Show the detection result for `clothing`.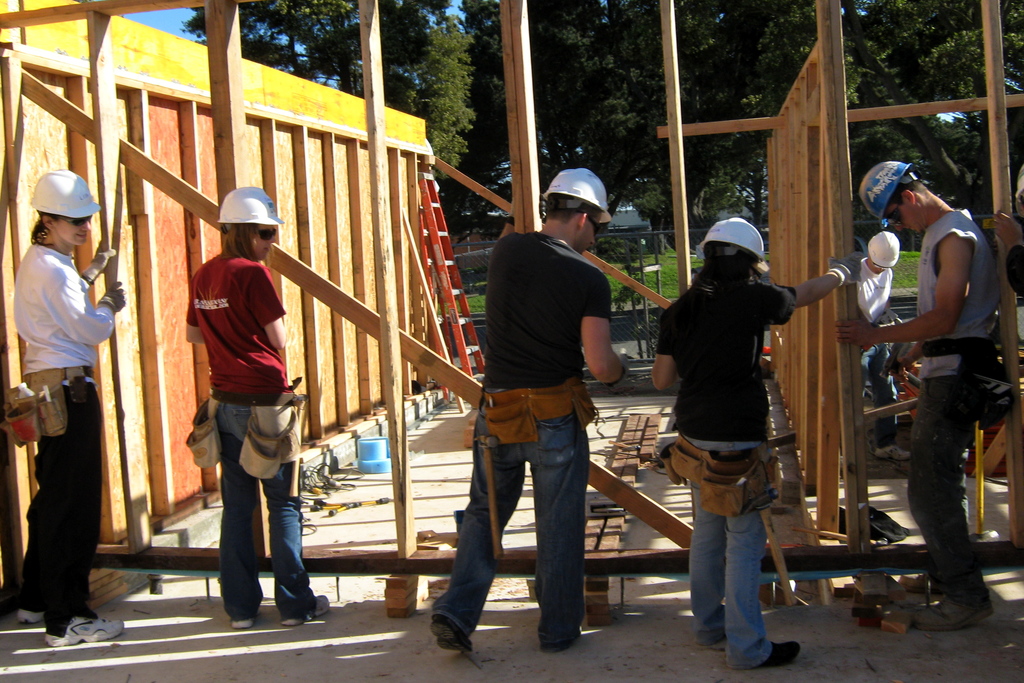
647 273 793 435.
